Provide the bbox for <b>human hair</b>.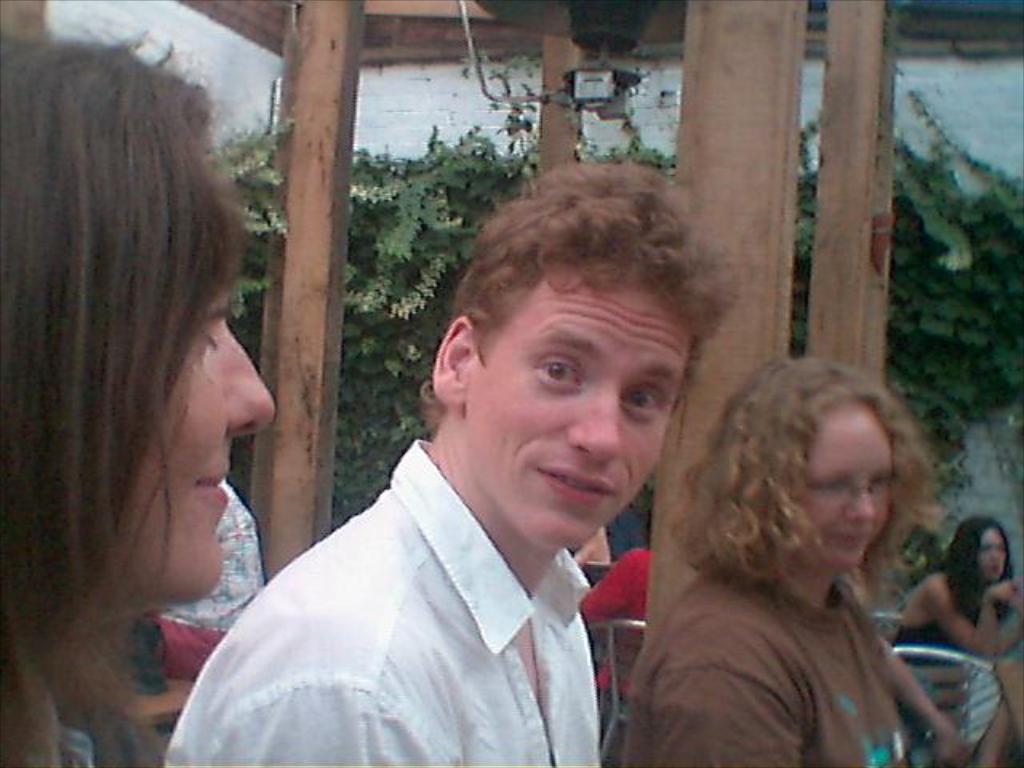
654/349/958/672.
